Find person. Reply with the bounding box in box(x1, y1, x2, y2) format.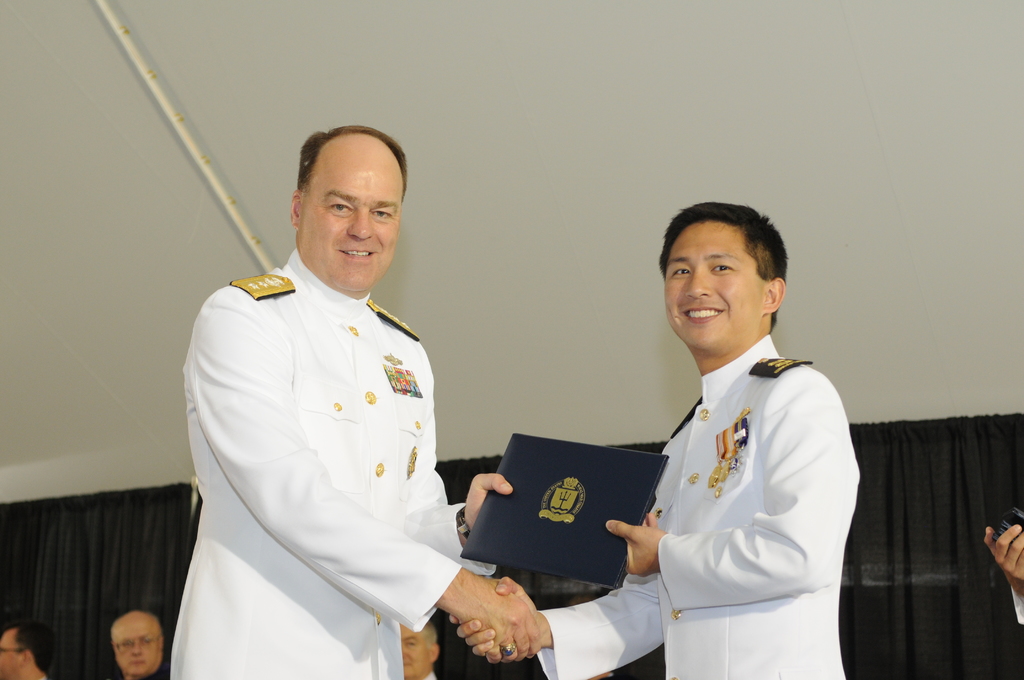
box(0, 614, 63, 679).
